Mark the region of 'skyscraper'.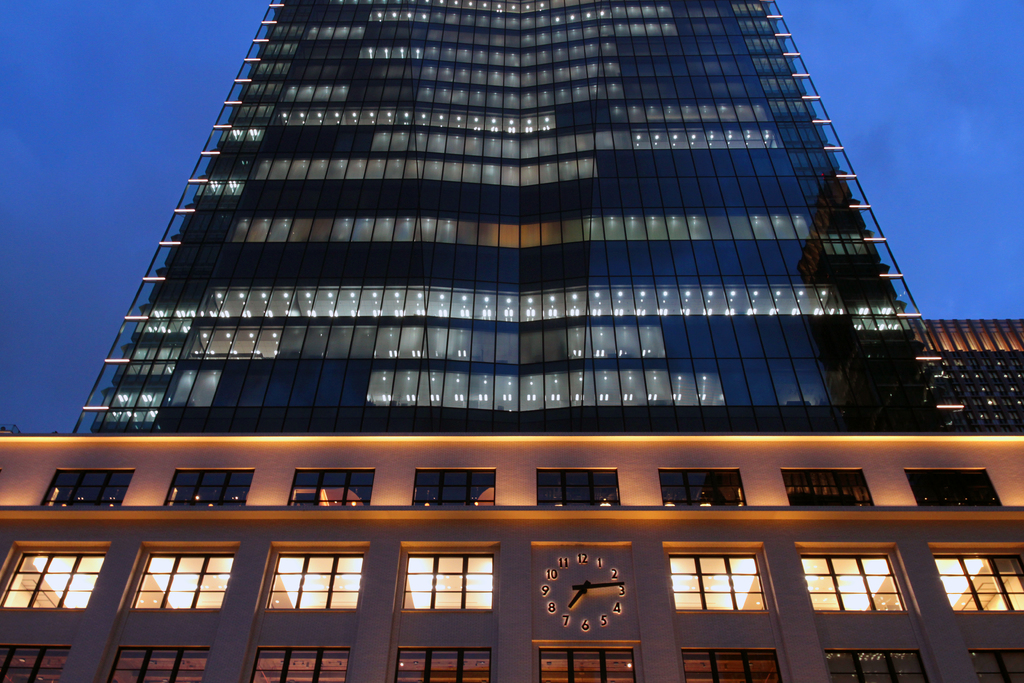
Region: BBox(0, 0, 1023, 682).
